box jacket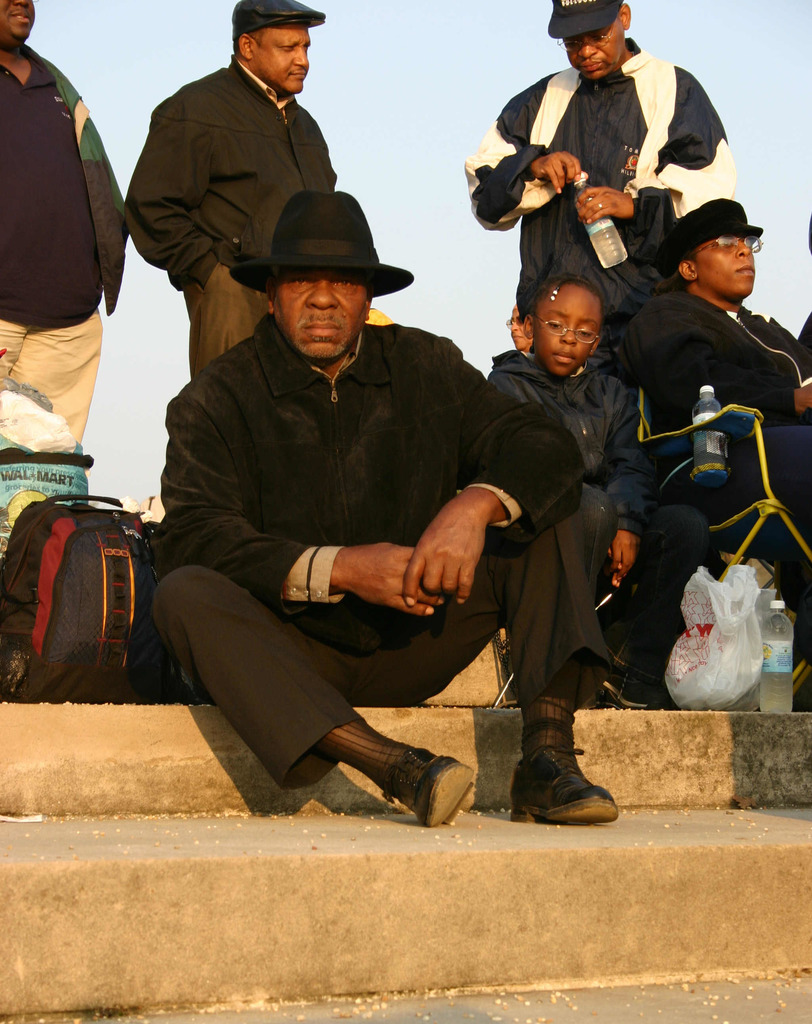
{"left": 124, "top": 51, "right": 341, "bottom": 298}
